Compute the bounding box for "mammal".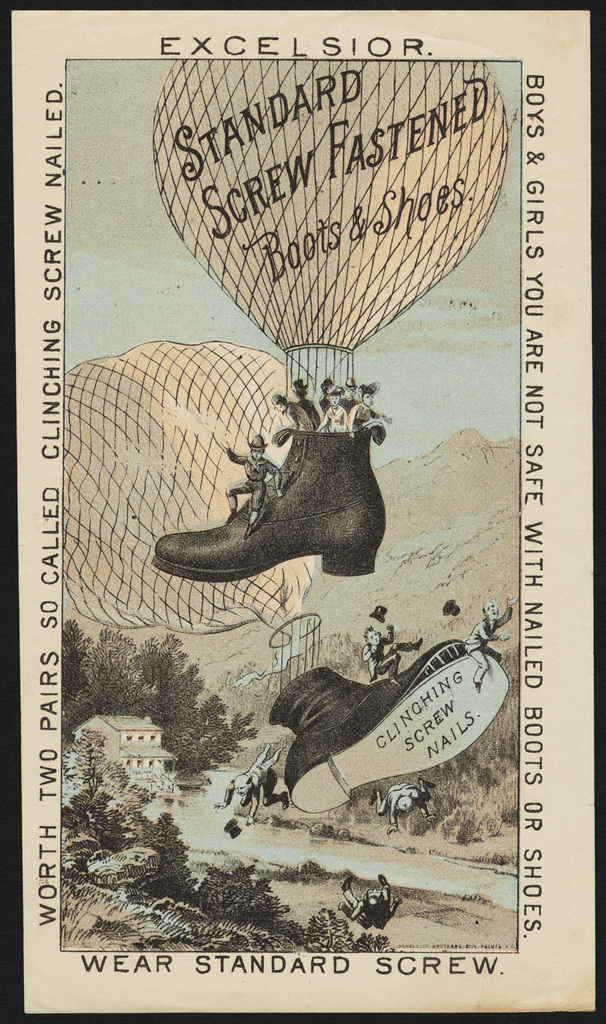
box(370, 780, 435, 829).
